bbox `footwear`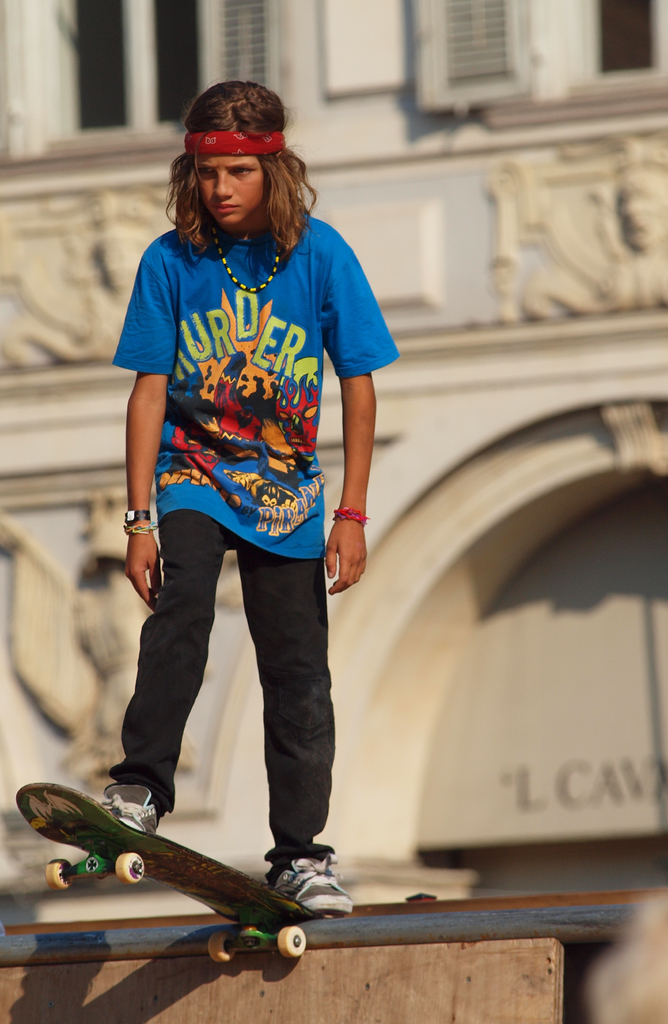
270:849:359:925
